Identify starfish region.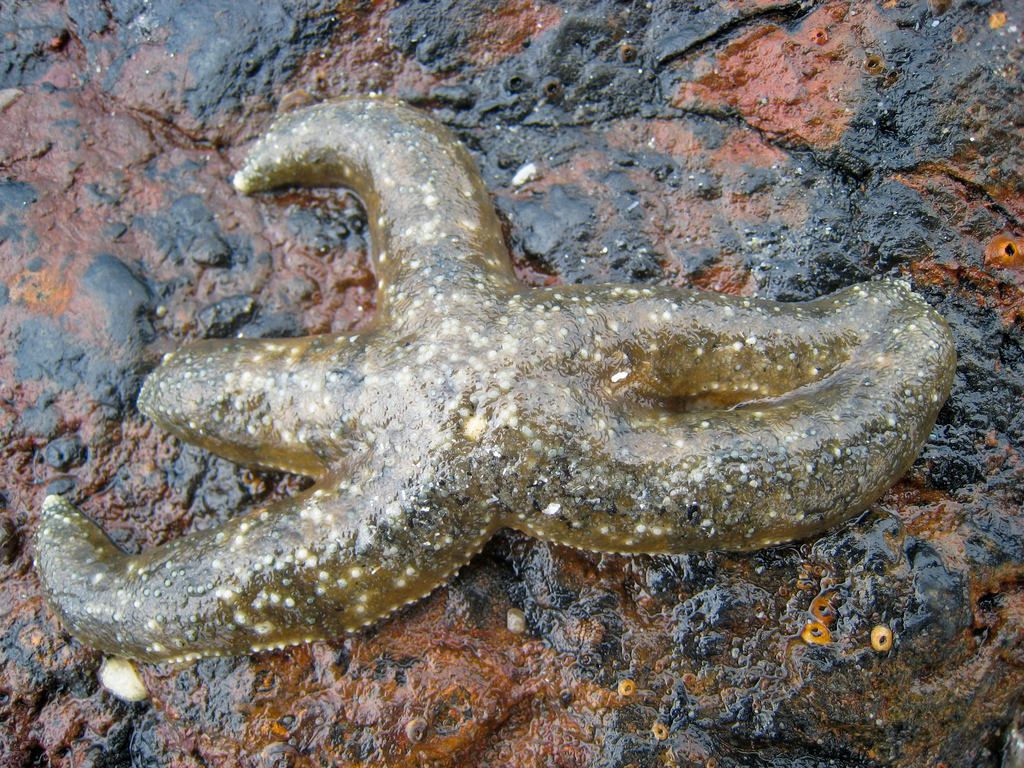
Region: l=29, t=97, r=959, b=662.
